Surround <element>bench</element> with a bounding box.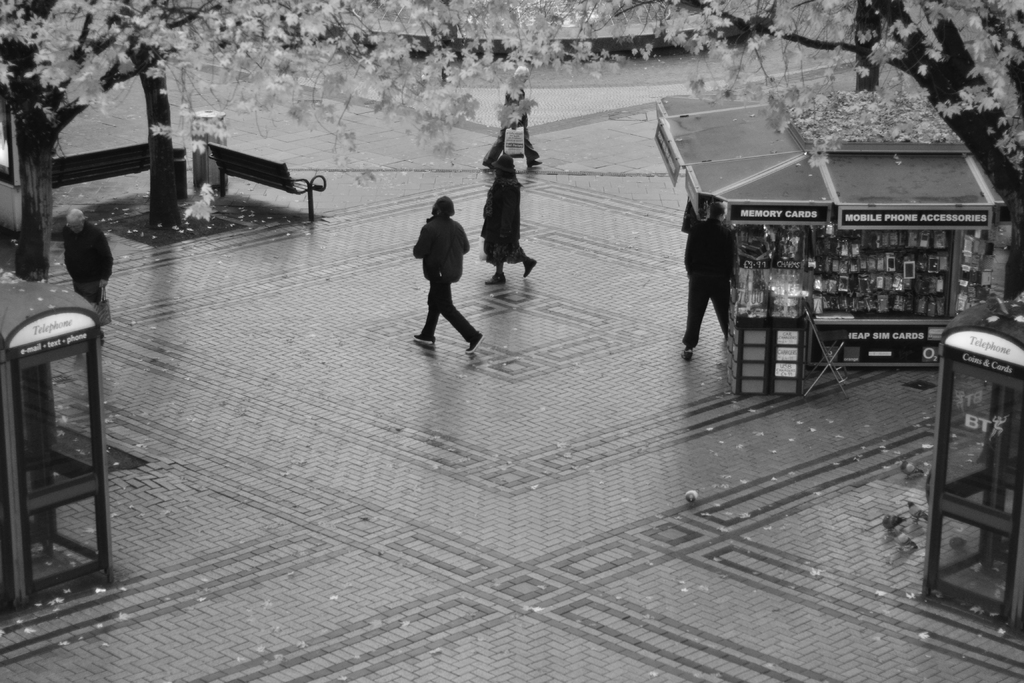
(177,133,337,222).
